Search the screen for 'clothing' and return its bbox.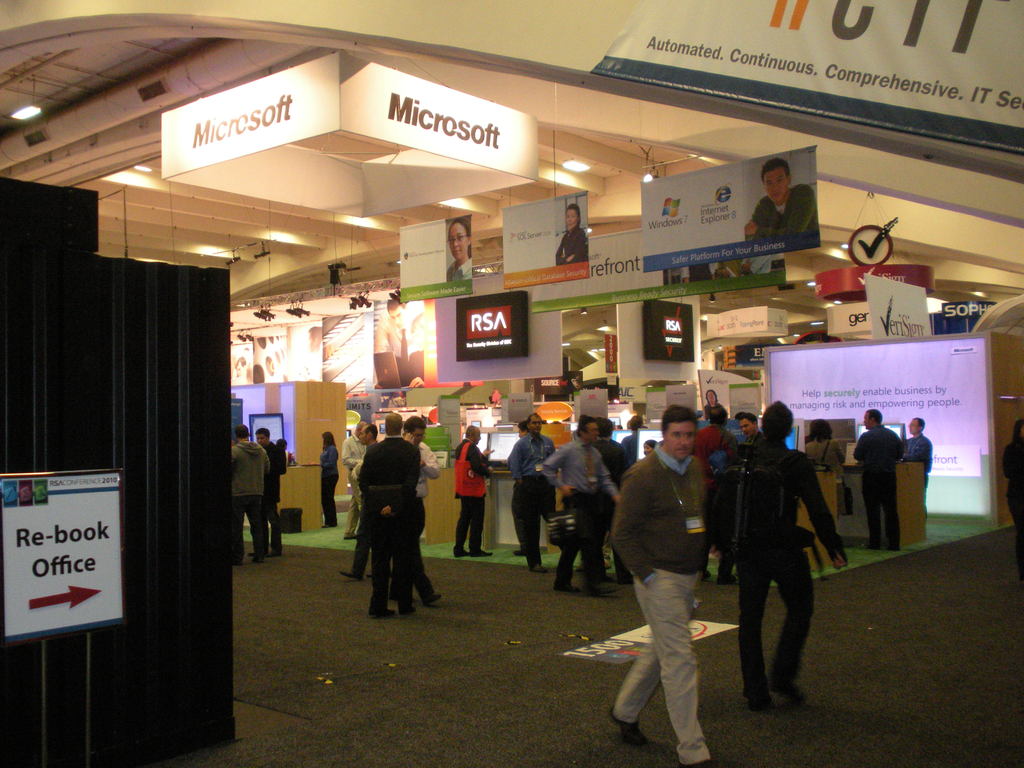
Found: x1=305 y1=346 x2=324 y2=382.
